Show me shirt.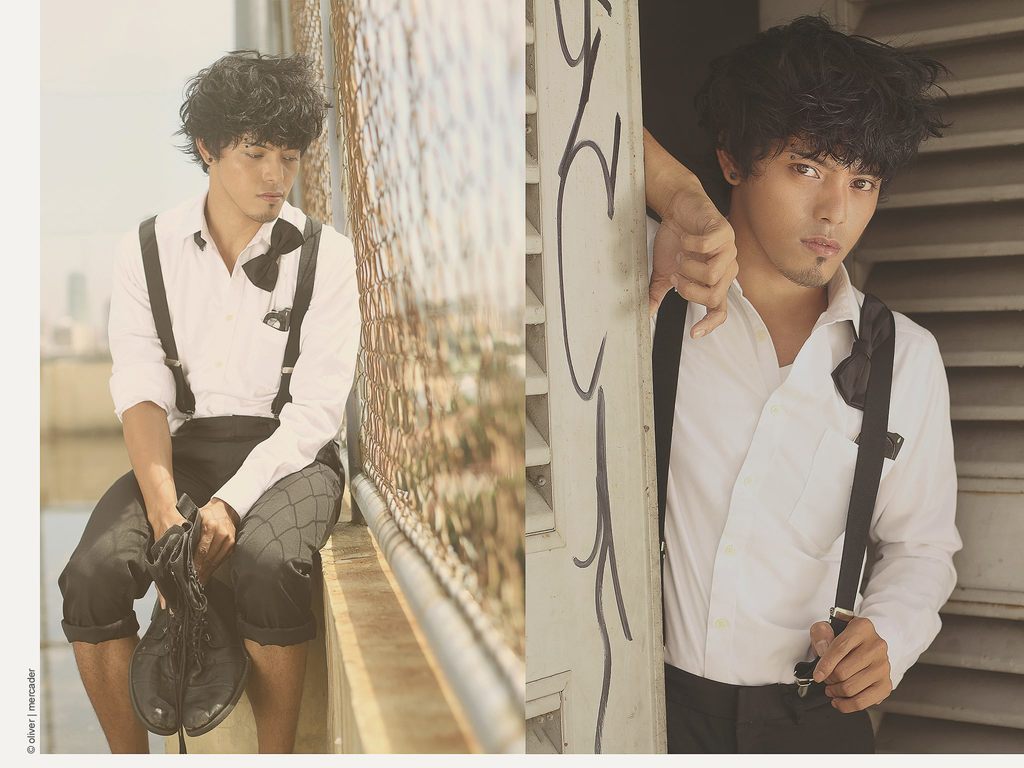
shirt is here: <region>106, 180, 365, 531</region>.
